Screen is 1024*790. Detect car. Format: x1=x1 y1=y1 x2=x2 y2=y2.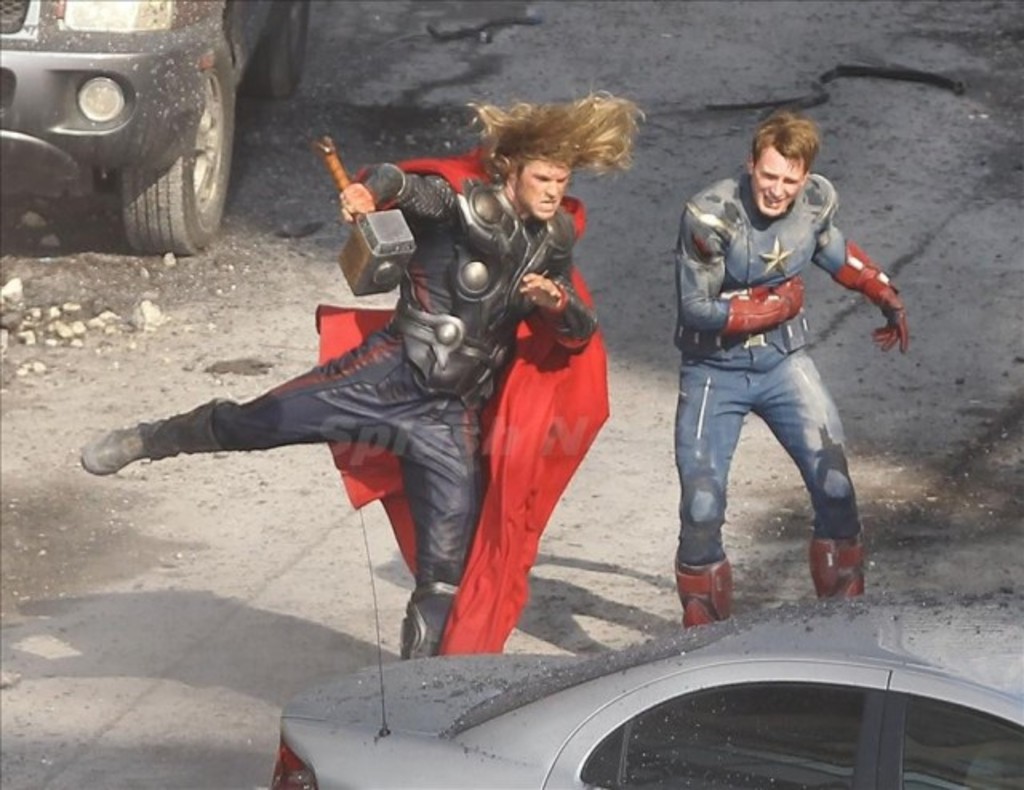
x1=272 y1=517 x2=1019 y2=788.
